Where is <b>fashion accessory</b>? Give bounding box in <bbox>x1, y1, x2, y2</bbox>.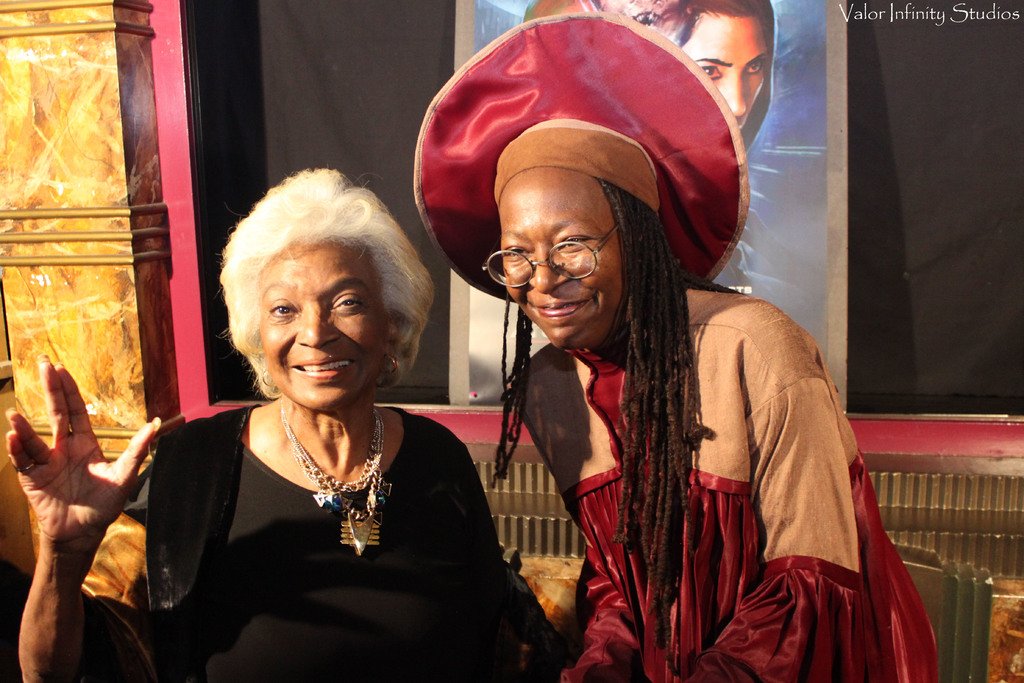
<bbox>17, 460, 38, 478</bbox>.
